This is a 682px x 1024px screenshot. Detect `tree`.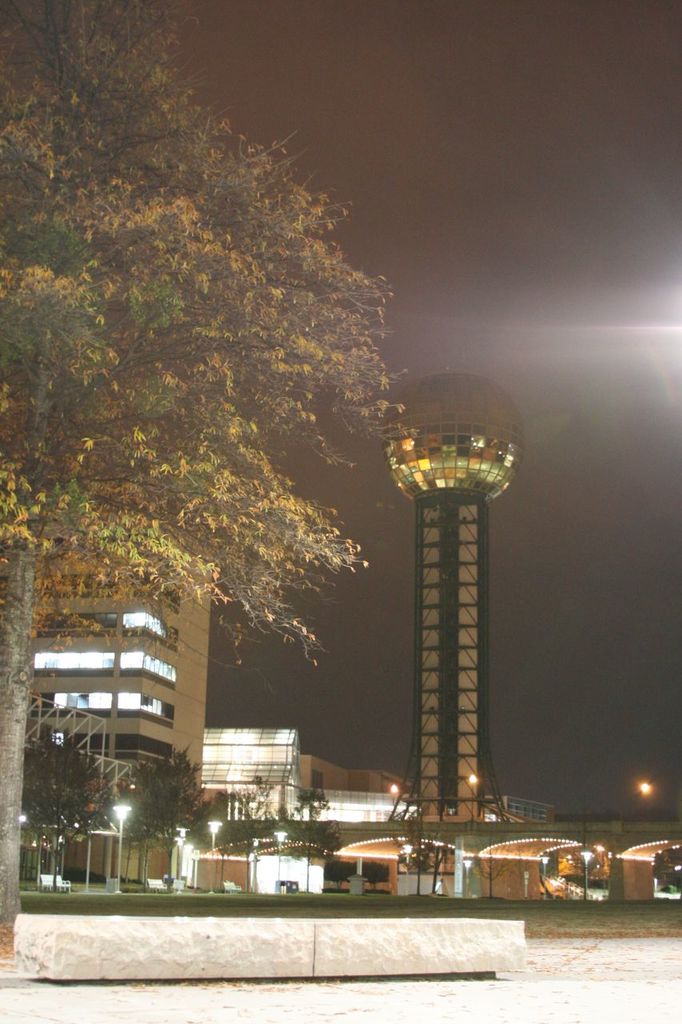
bbox=(280, 785, 341, 892).
